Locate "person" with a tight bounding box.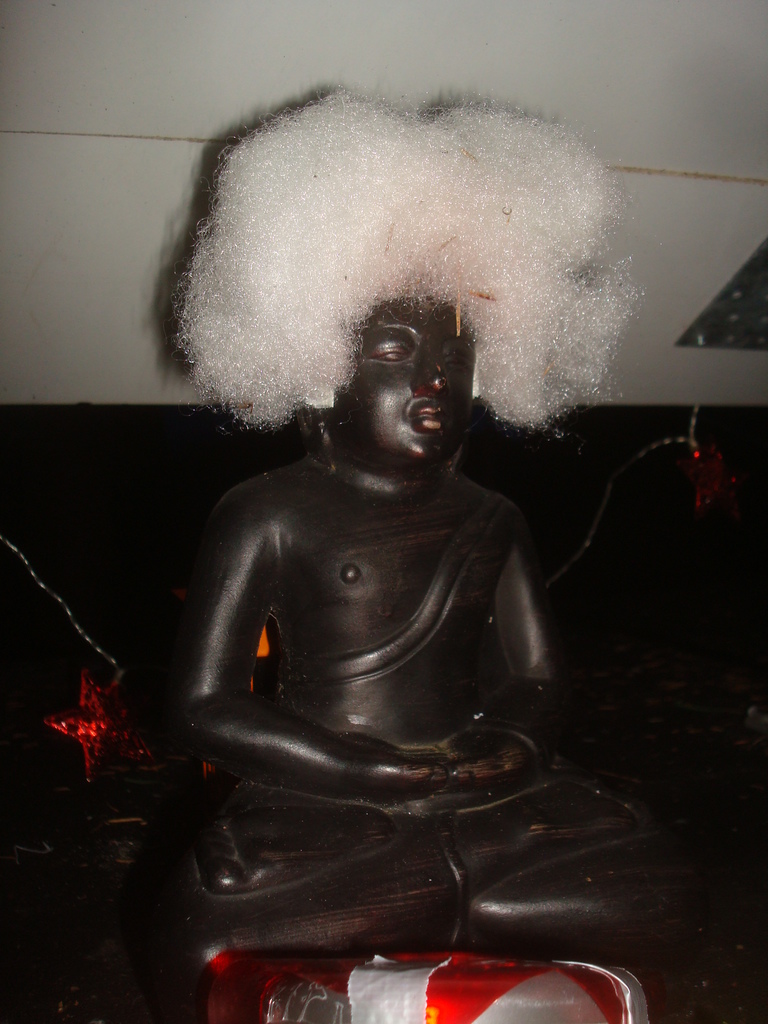
rect(160, 89, 682, 961).
